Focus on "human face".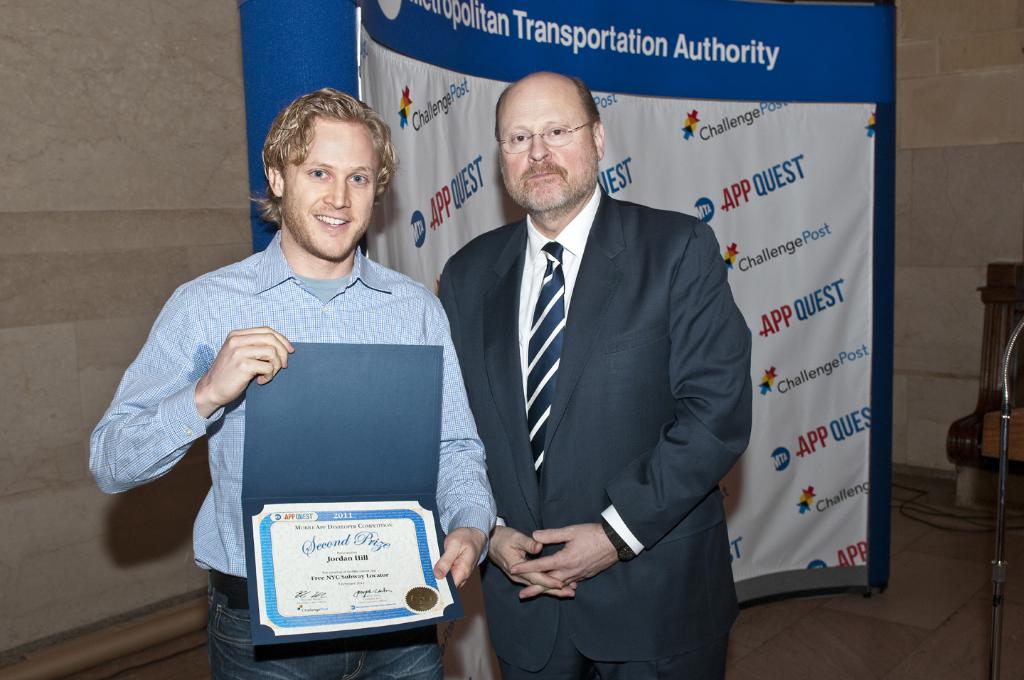
Focused at {"x1": 493, "y1": 92, "x2": 601, "y2": 213}.
